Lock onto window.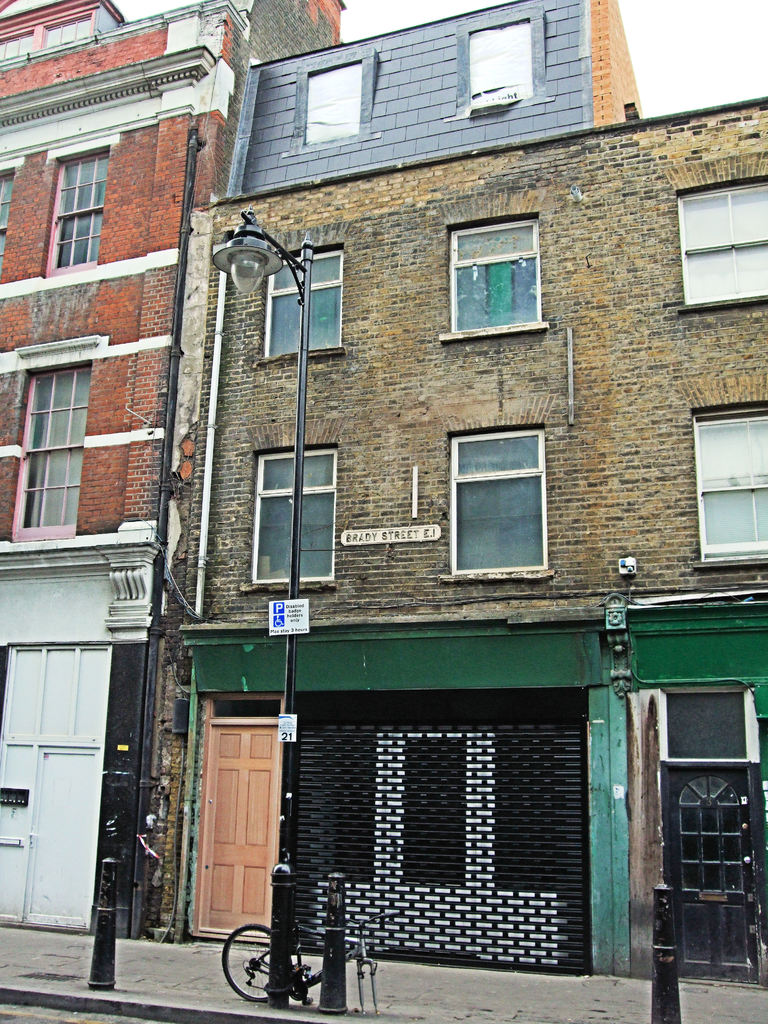
Locked: detection(250, 442, 343, 588).
